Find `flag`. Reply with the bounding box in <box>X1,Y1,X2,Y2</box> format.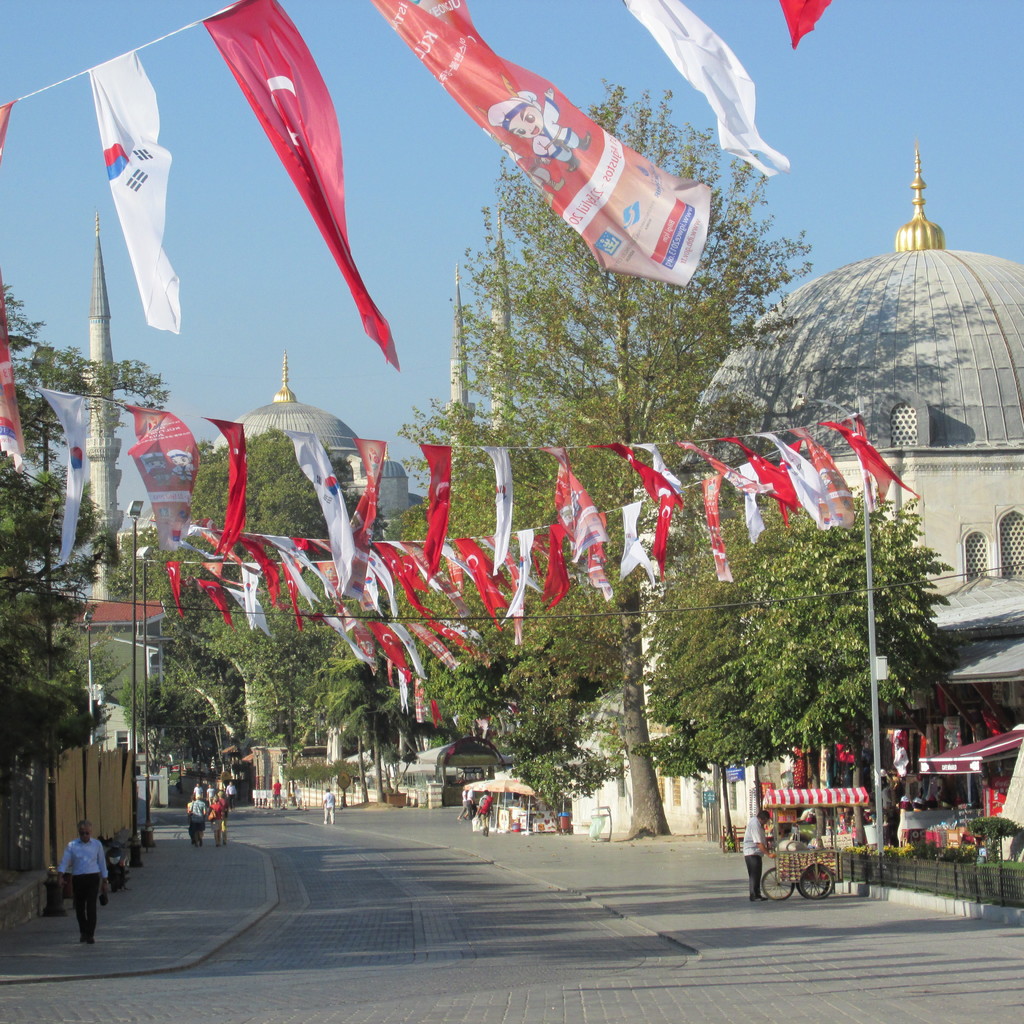
<box>753,426,853,522</box>.
